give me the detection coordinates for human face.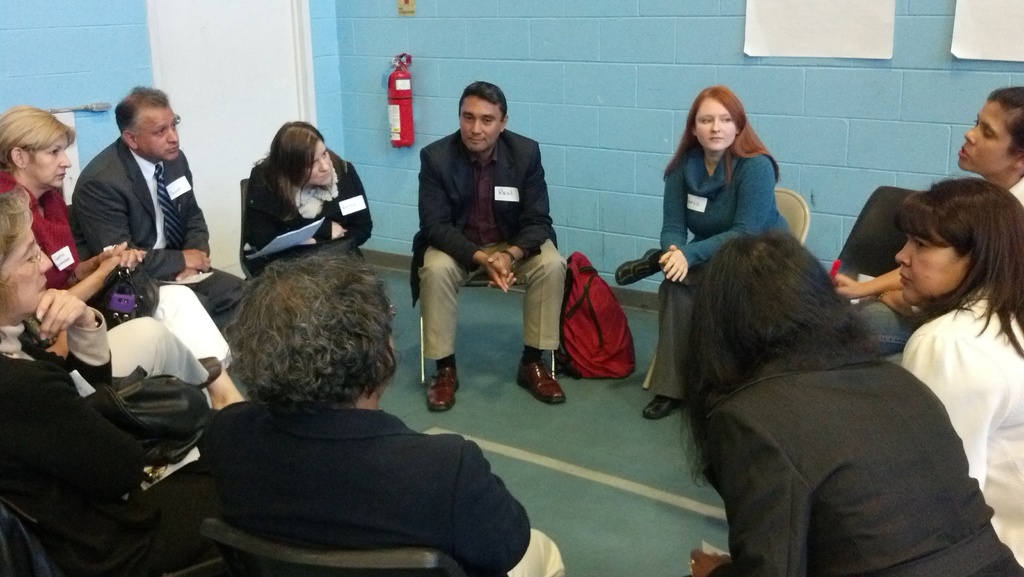
rect(25, 131, 69, 192).
